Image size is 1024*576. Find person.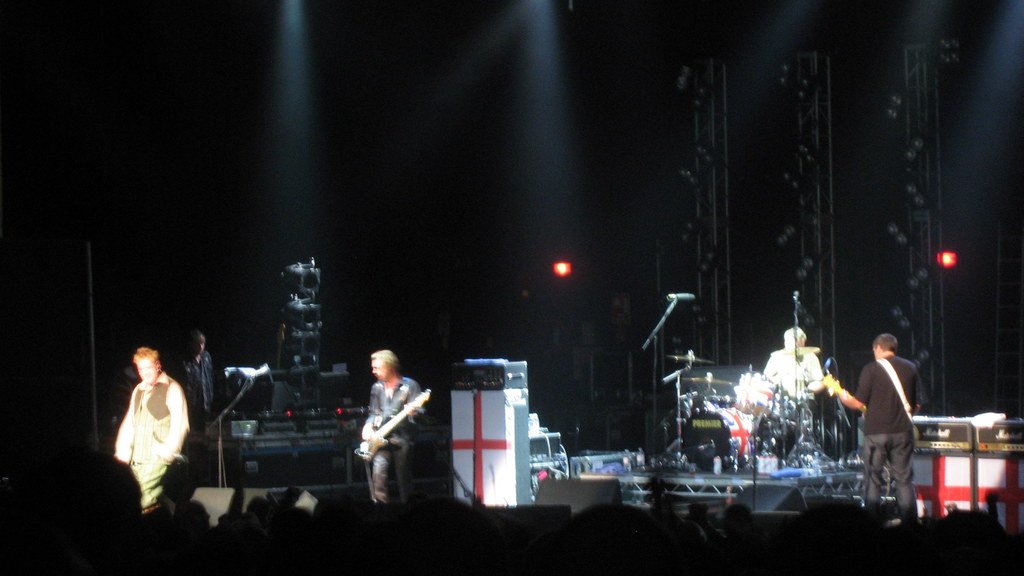
[x1=767, y1=328, x2=829, y2=414].
